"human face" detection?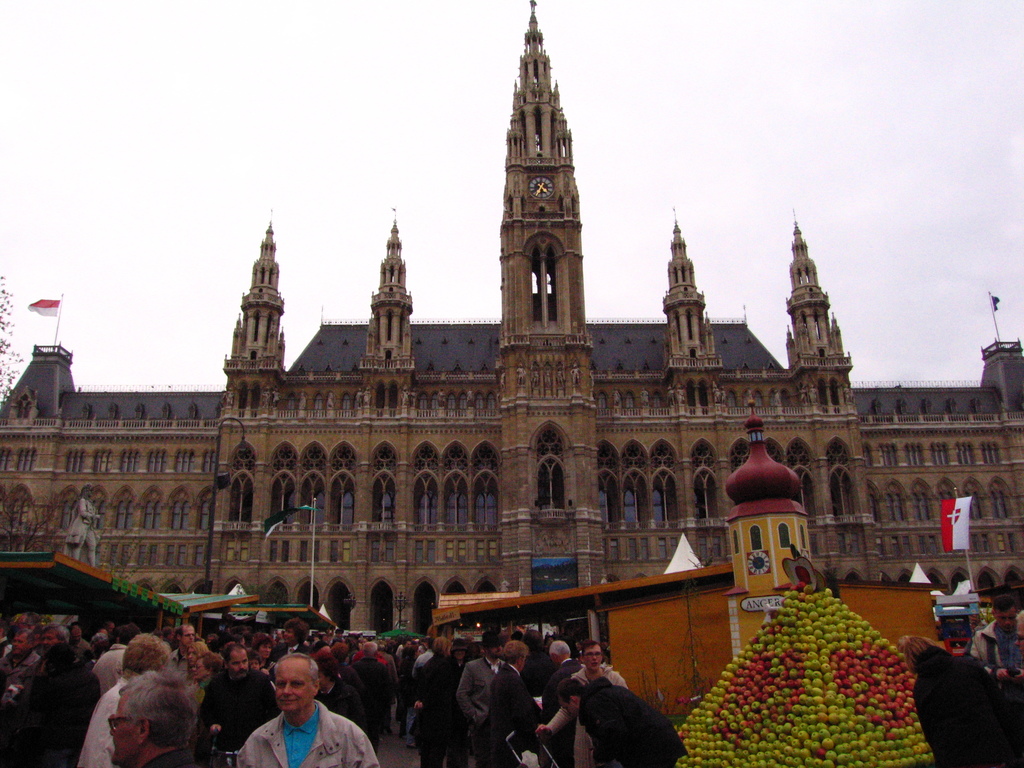
box(109, 689, 140, 762)
